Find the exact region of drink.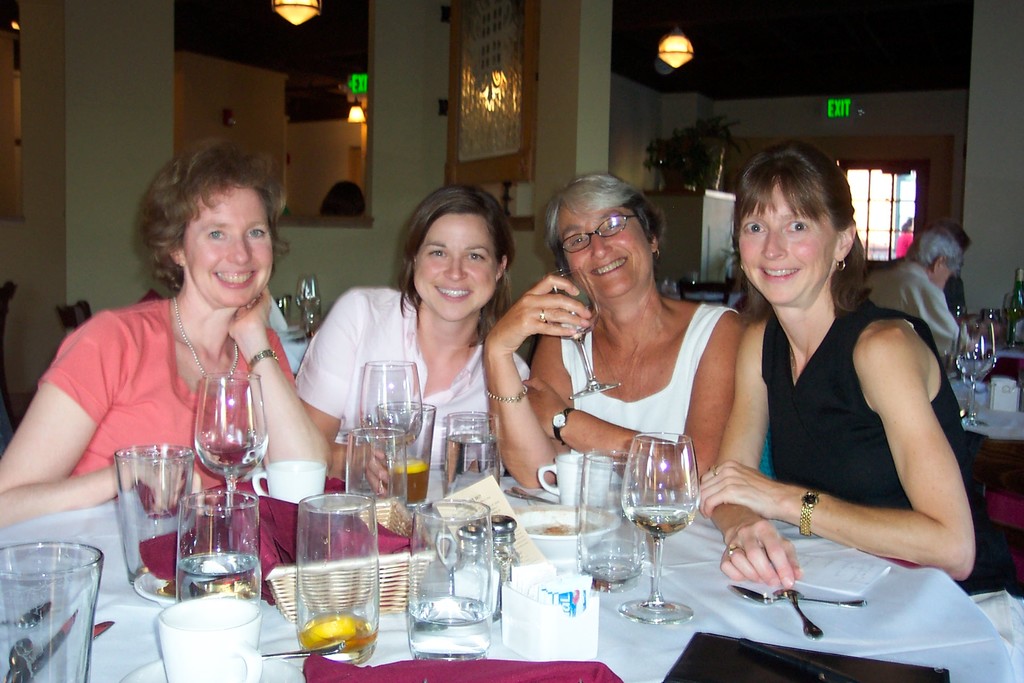
Exact region: (176, 549, 261, 605).
